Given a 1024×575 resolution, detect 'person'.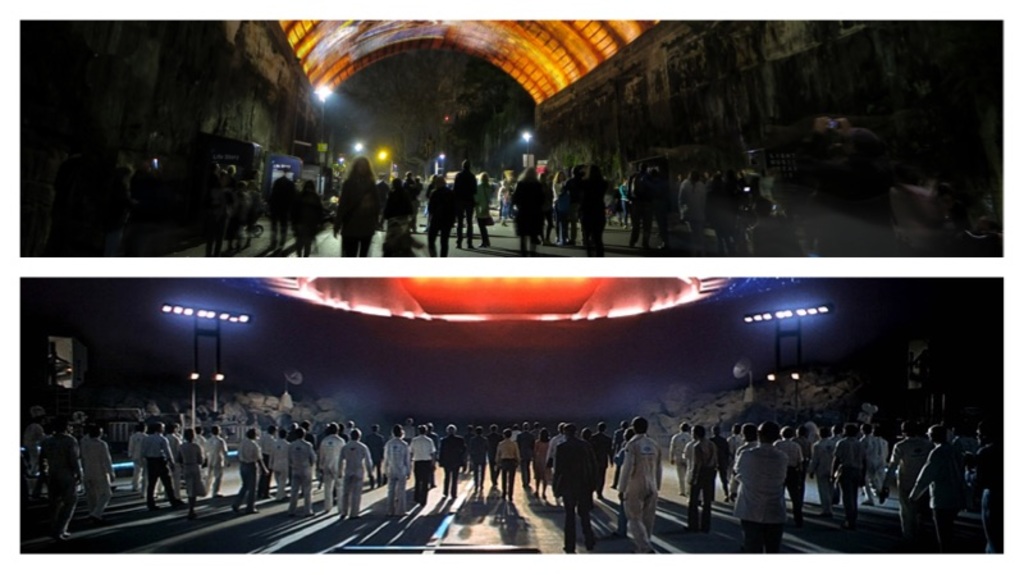
box=[270, 173, 303, 251].
